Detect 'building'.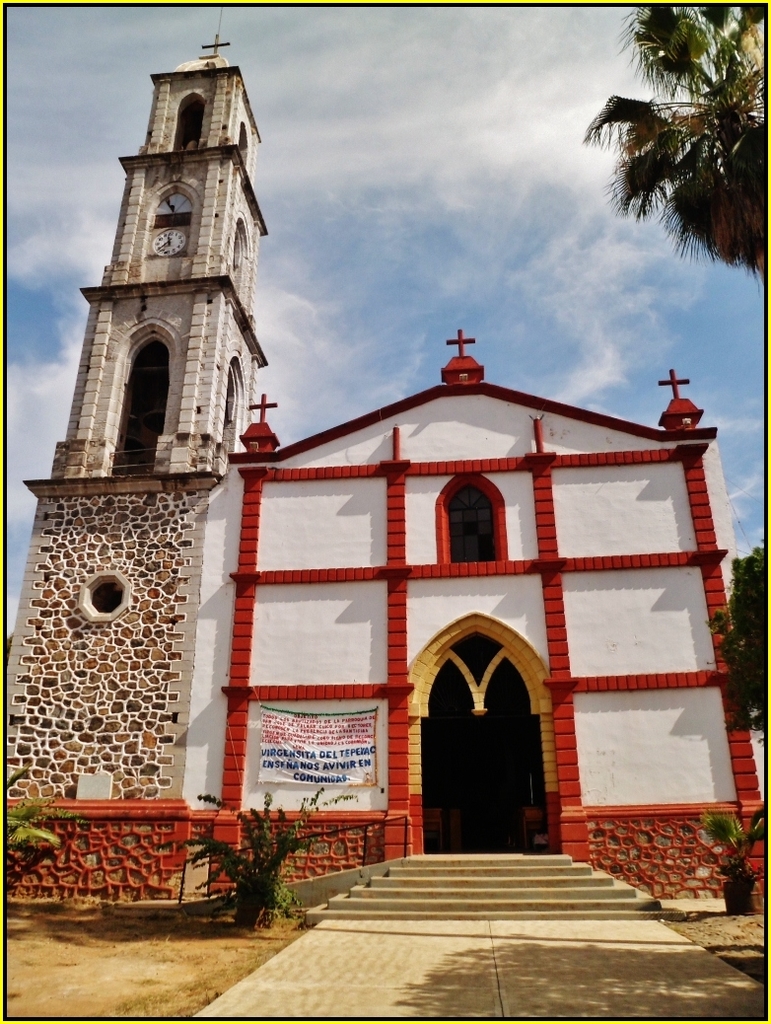
Detected at detection(6, 31, 770, 924).
